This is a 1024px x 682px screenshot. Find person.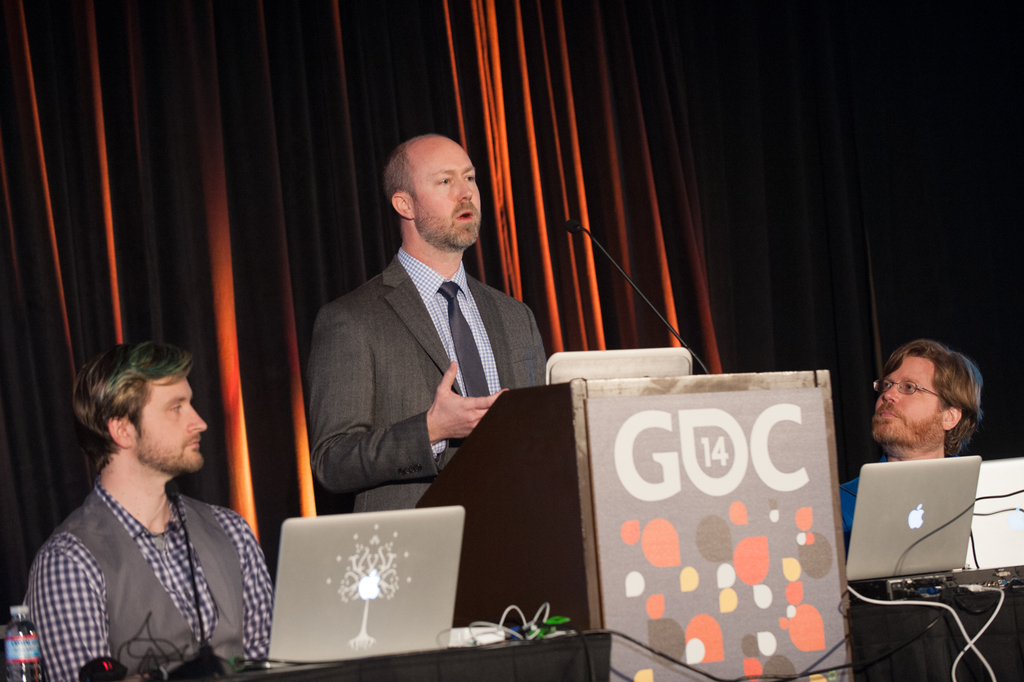
Bounding box: {"left": 13, "top": 340, "right": 275, "bottom": 681}.
